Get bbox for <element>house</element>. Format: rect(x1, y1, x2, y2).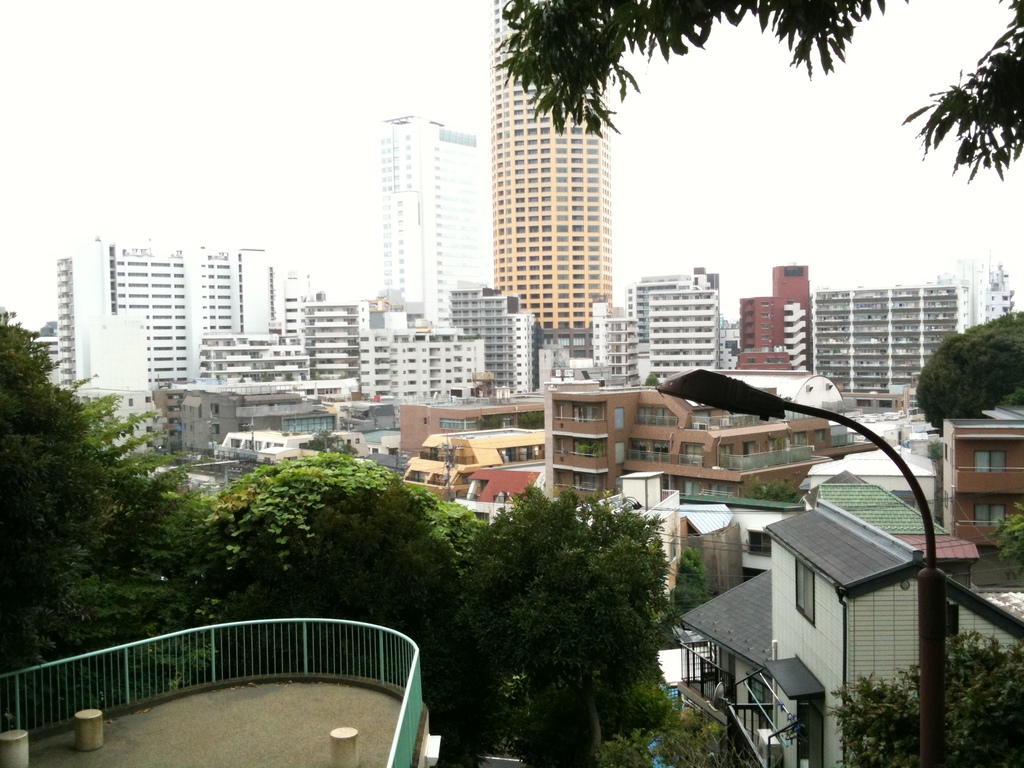
rect(540, 375, 831, 507).
